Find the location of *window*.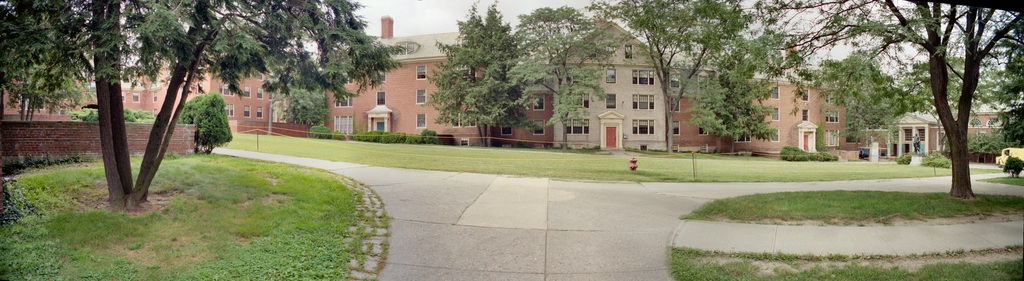
Location: 497 123 516 139.
